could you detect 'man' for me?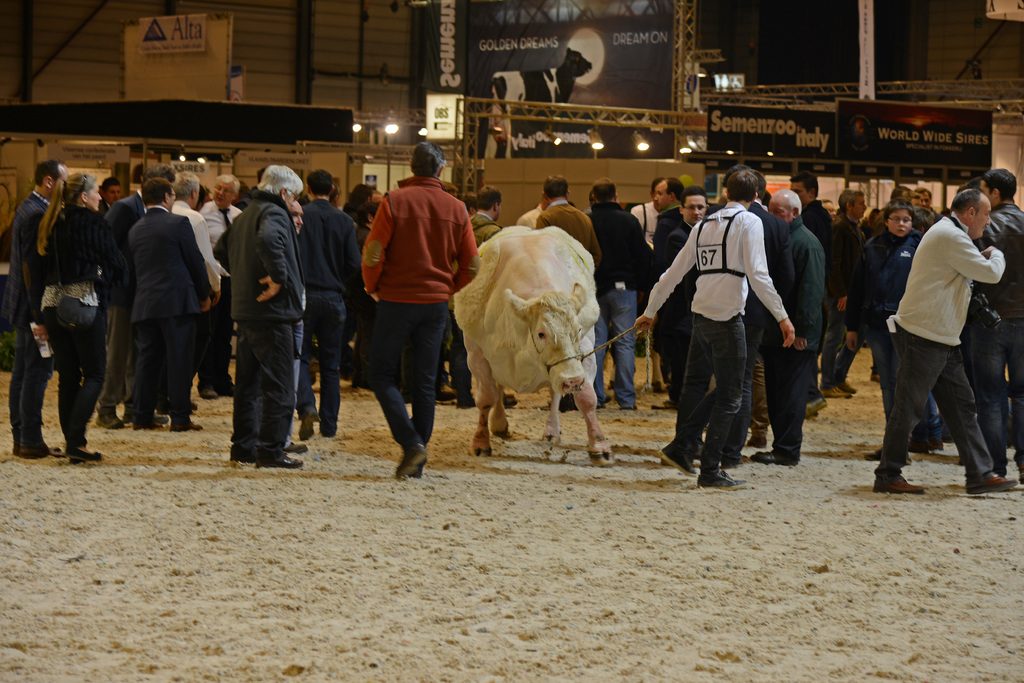
Detection result: 126:182:219:440.
